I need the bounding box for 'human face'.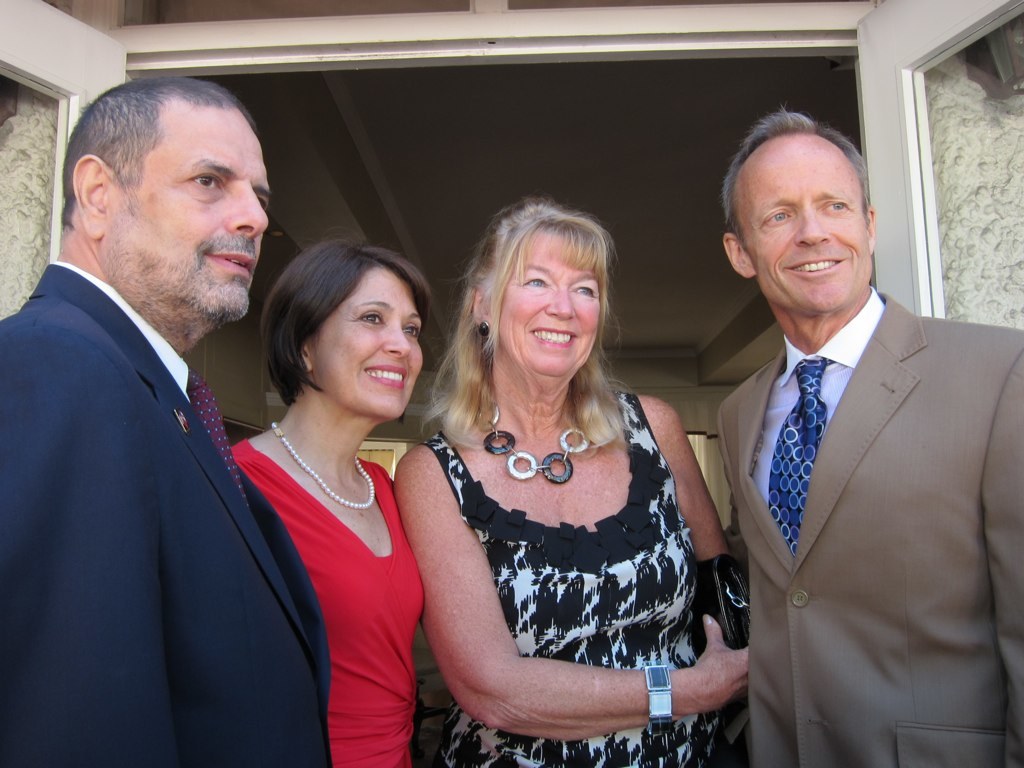
Here it is: x1=740, y1=149, x2=873, y2=313.
